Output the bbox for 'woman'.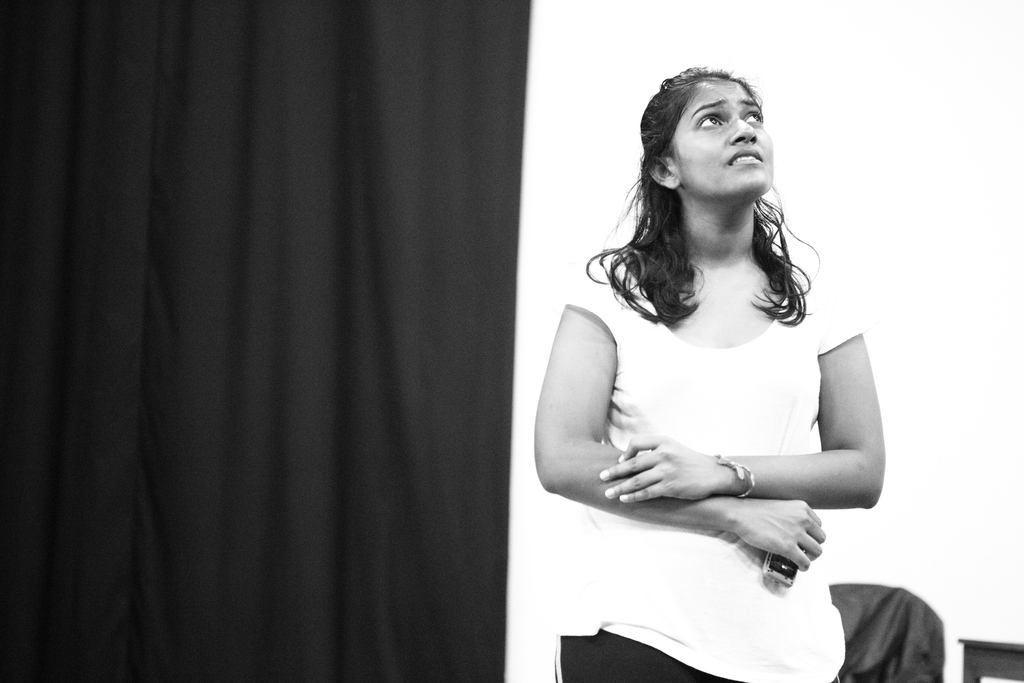
rect(529, 45, 895, 673).
